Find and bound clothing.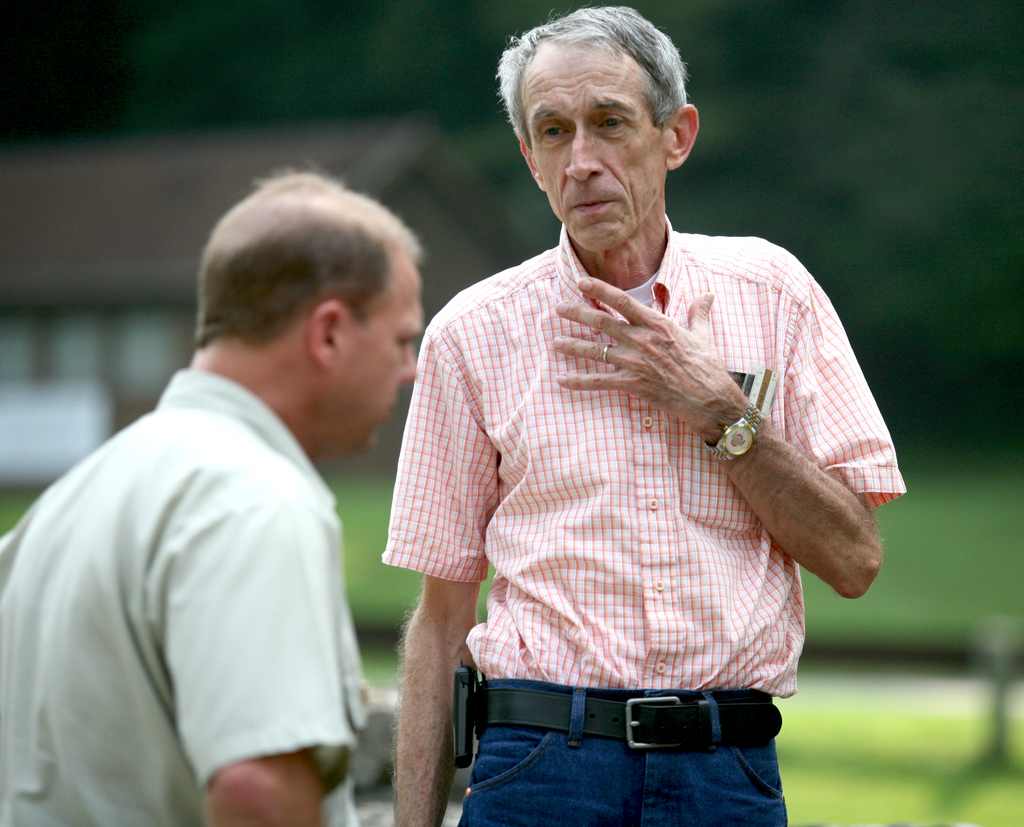
Bound: x1=0 y1=365 x2=365 y2=826.
